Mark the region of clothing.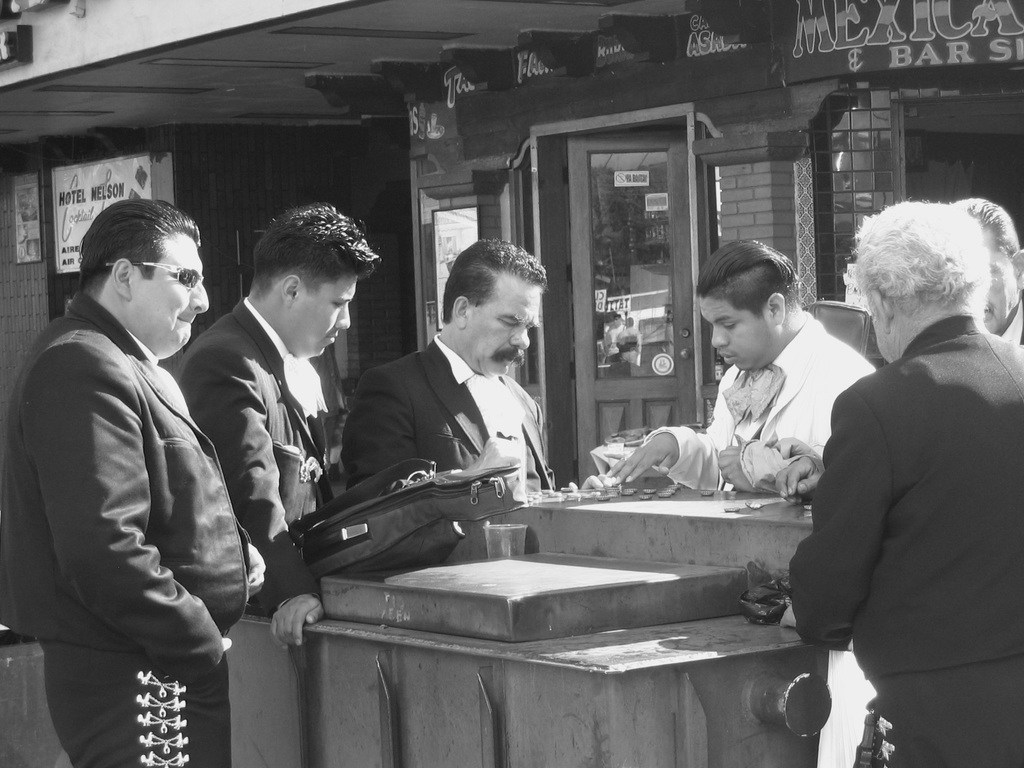
Region: [left=340, top=327, right=570, bottom=490].
